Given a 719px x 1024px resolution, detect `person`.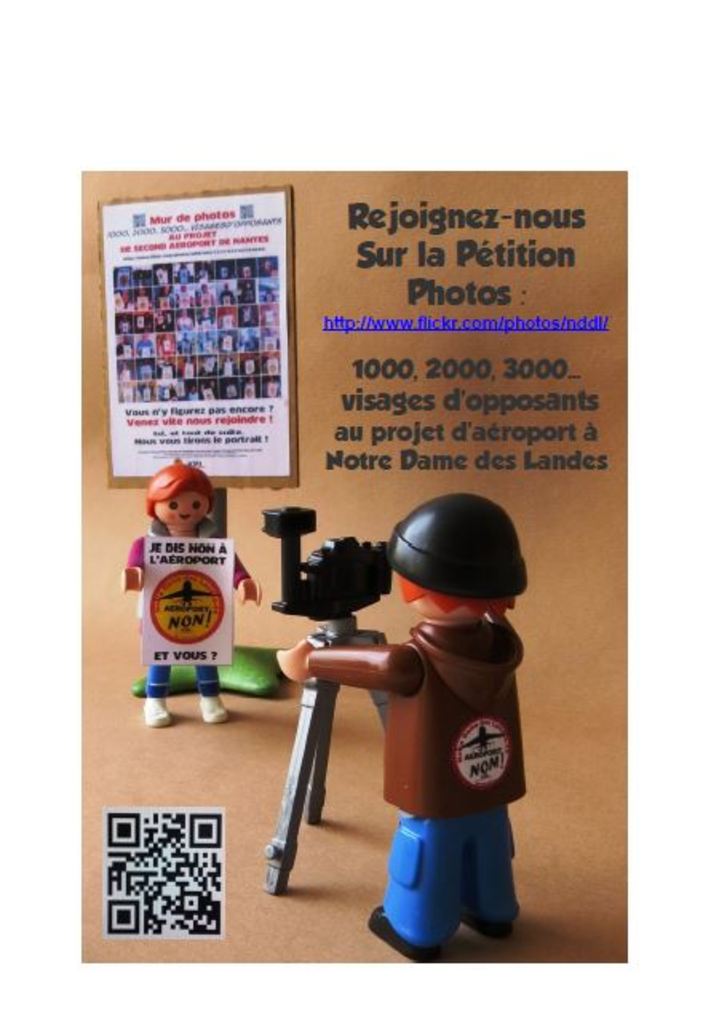
box=[120, 457, 265, 728].
